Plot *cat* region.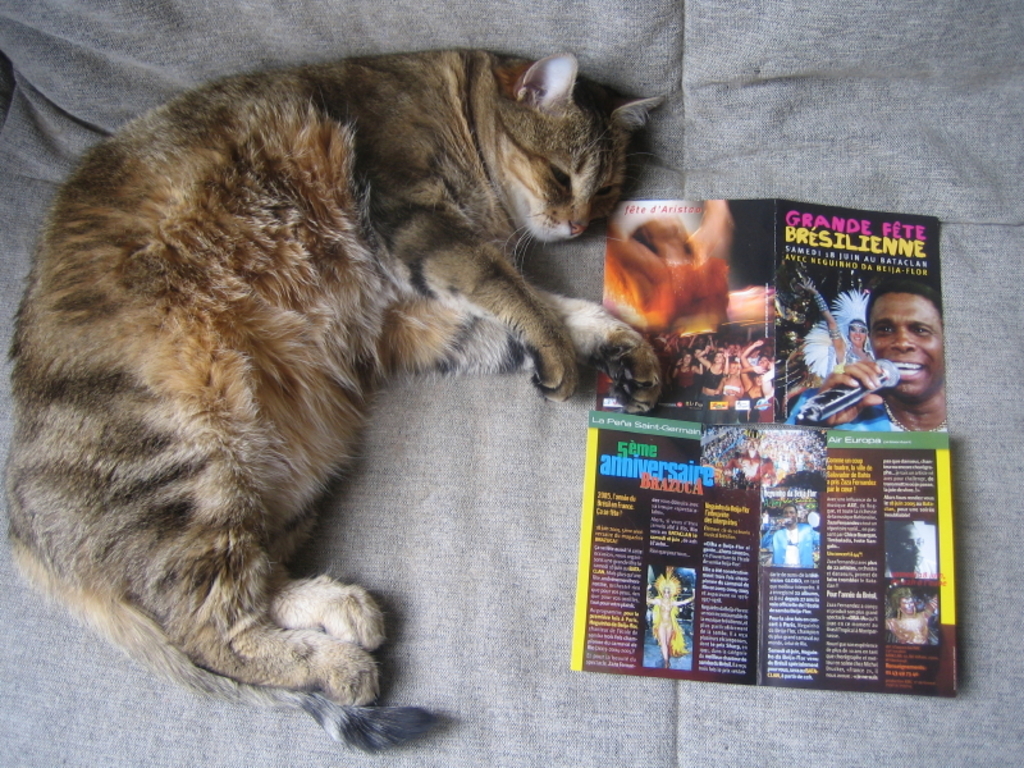
Plotted at 1, 50, 669, 762.
